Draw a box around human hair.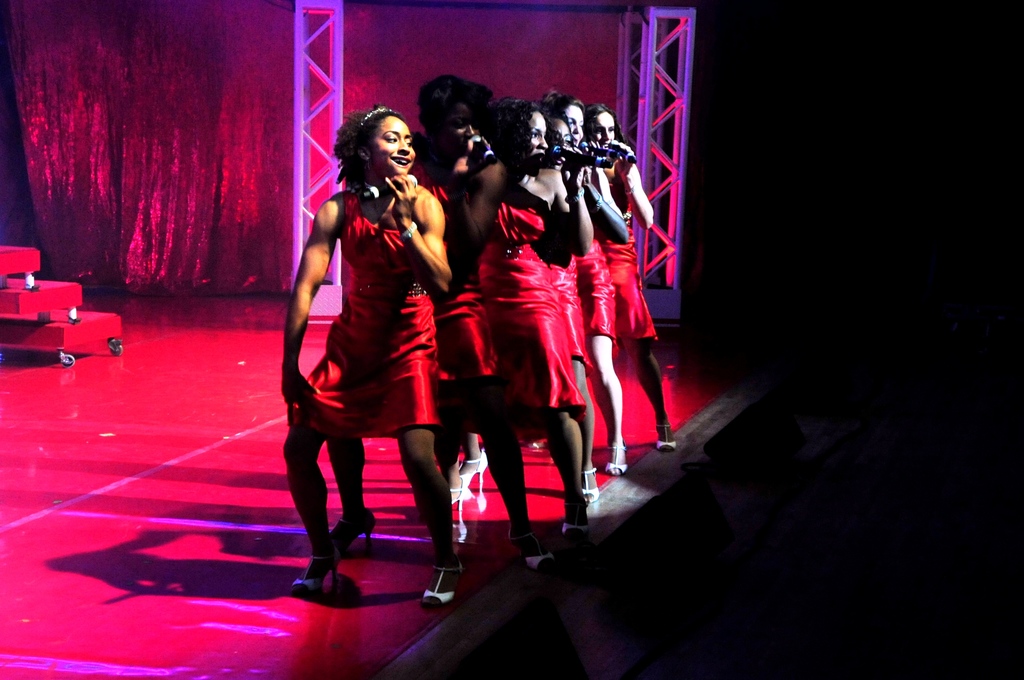
pyautogui.locateOnScreen(327, 97, 406, 192).
